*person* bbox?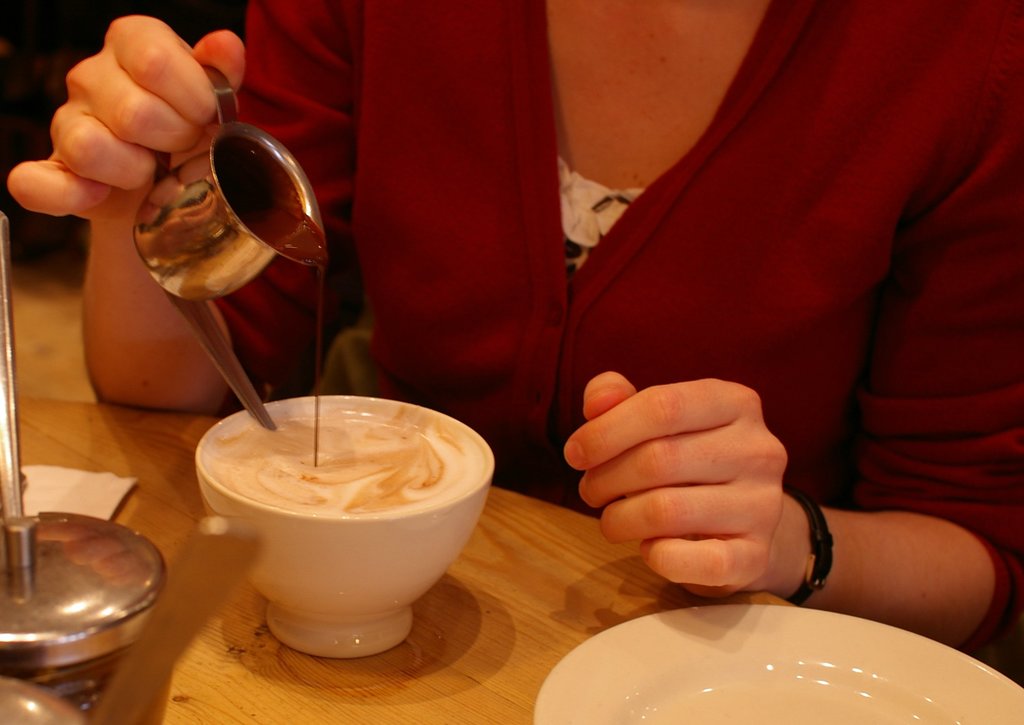
rect(4, 5, 1023, 668)
